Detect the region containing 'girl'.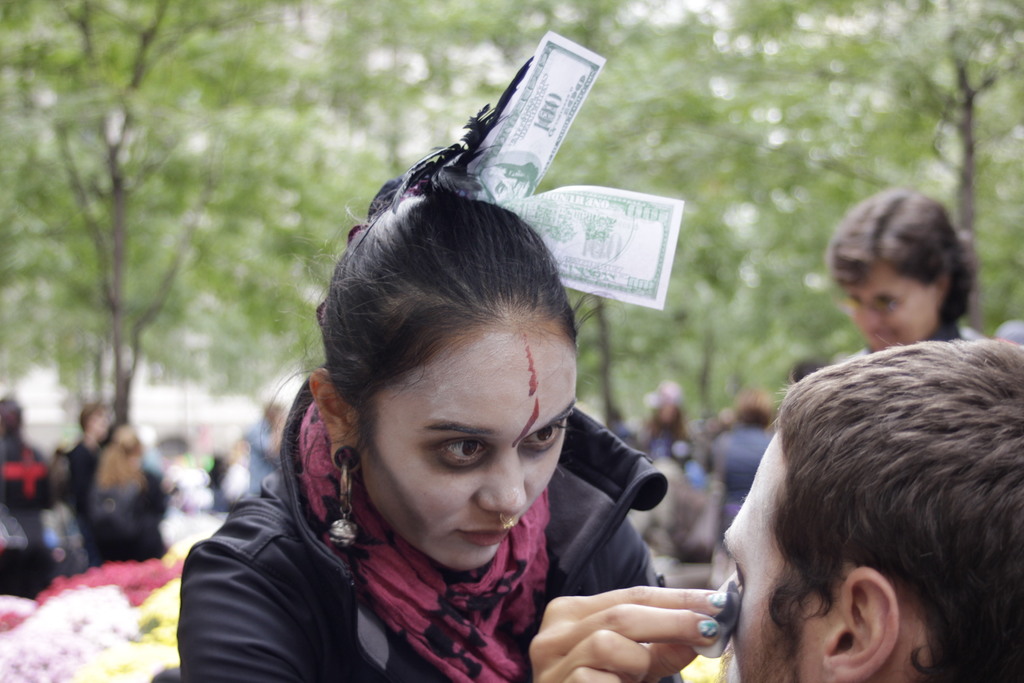
(left=153, top=28, right=740, bottom=682).
